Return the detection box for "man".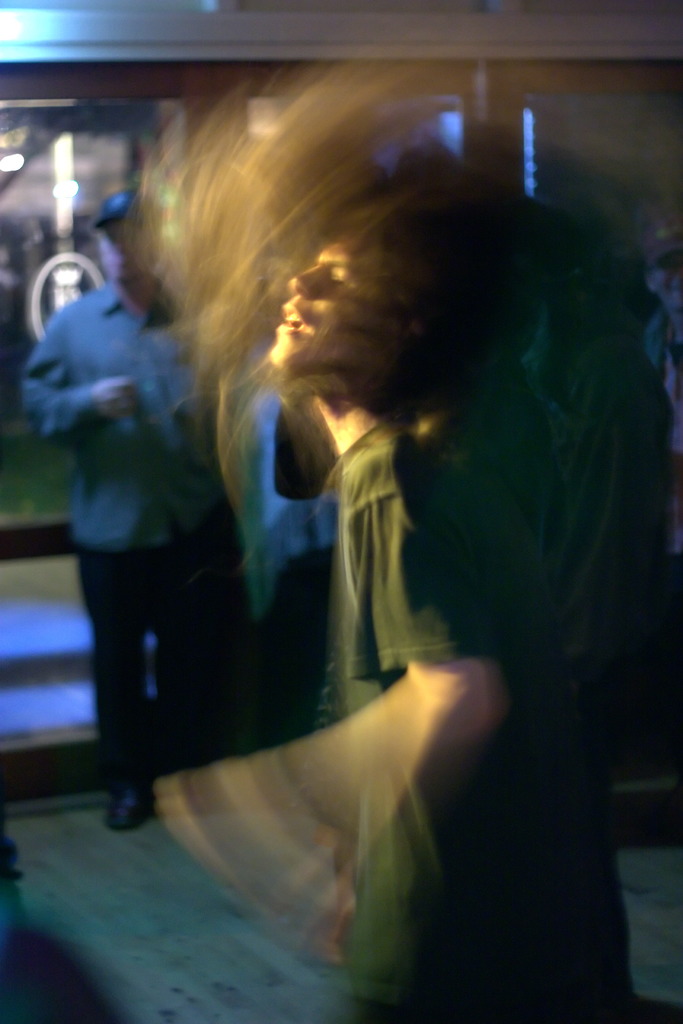
BBox(160, 177, 634, 994).
